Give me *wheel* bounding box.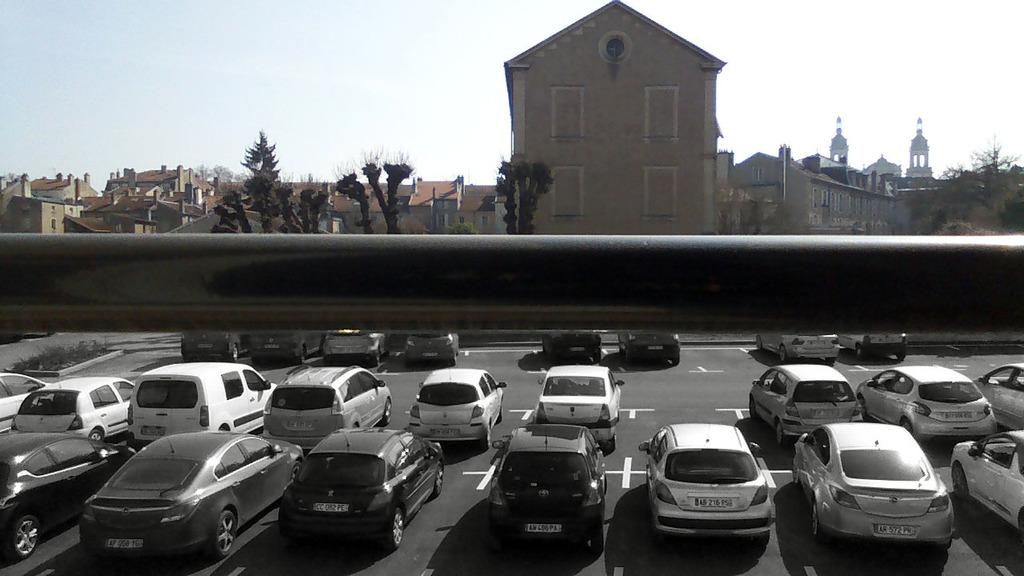
Rect(810, 500, 820, 539).
